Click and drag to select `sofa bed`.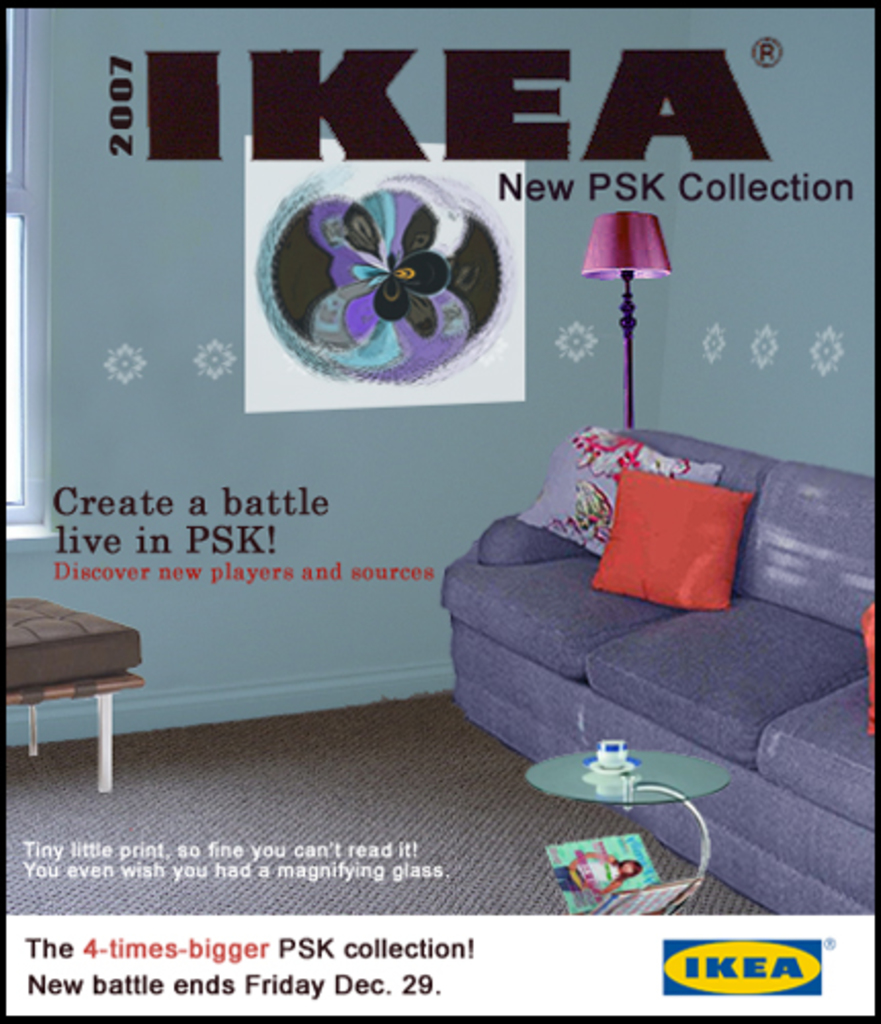
Selection: bbox(436, 424, 873, 918).
